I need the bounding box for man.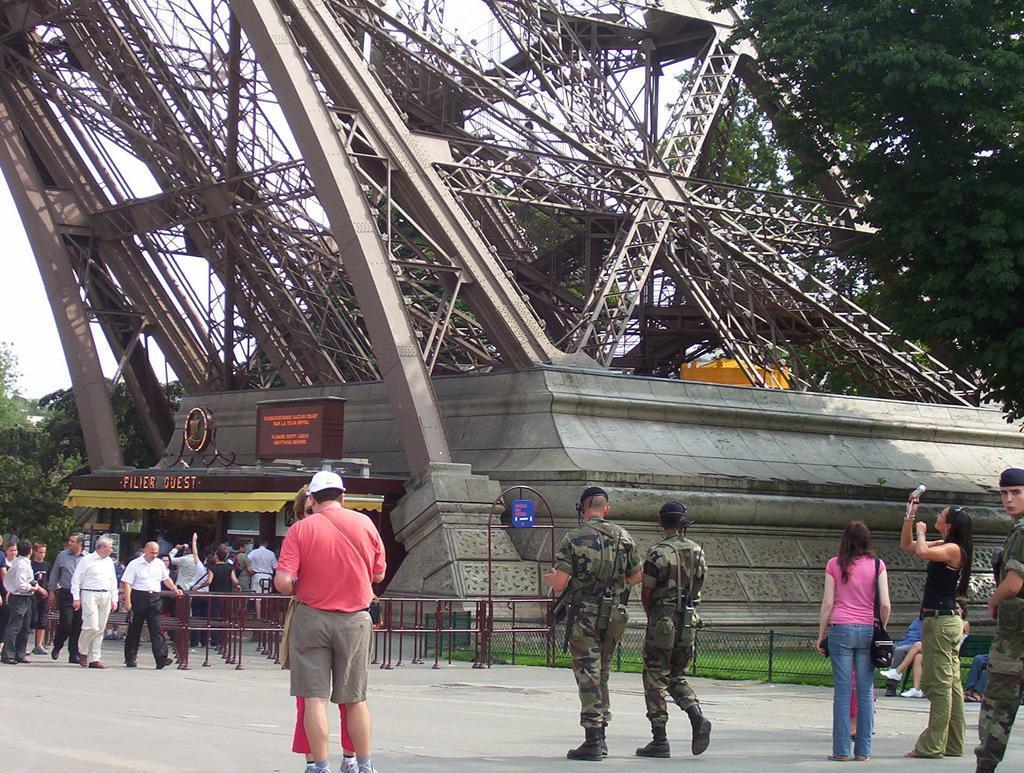
Here it is: bbox=[0, 532, 53, 676].
